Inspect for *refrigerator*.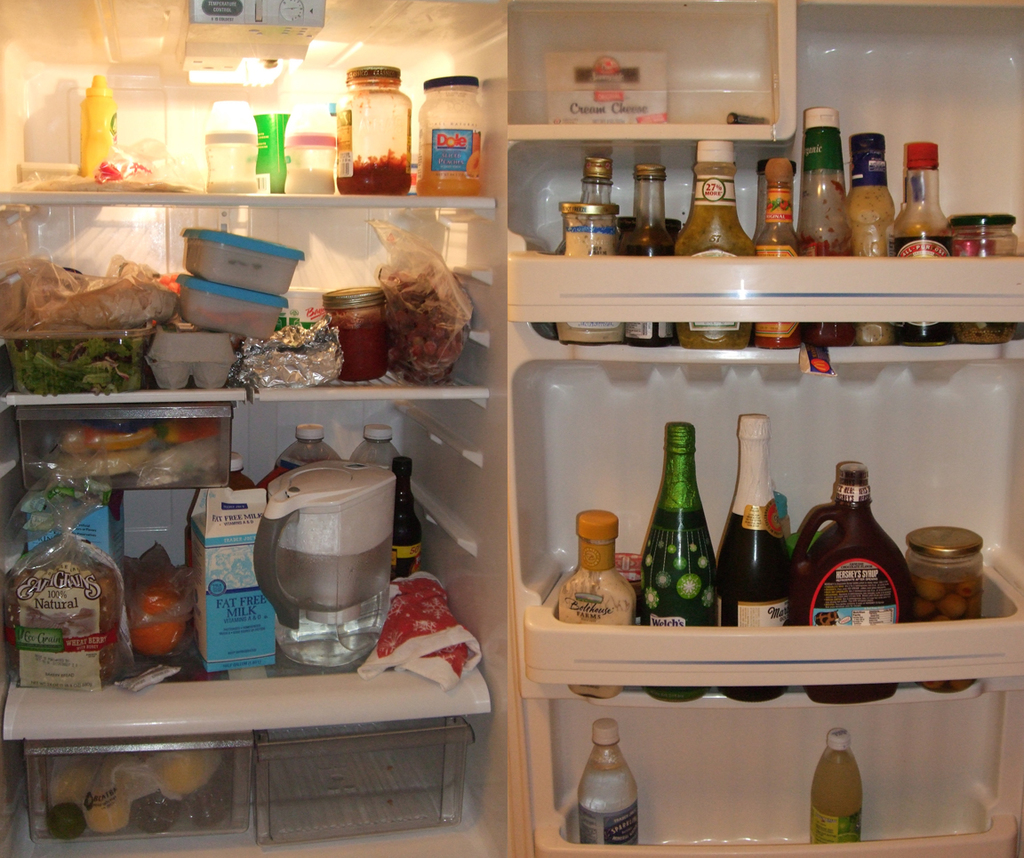
Inspection: {"left": 0, "top": 0, "right": 1023, "bottom": 857}.
